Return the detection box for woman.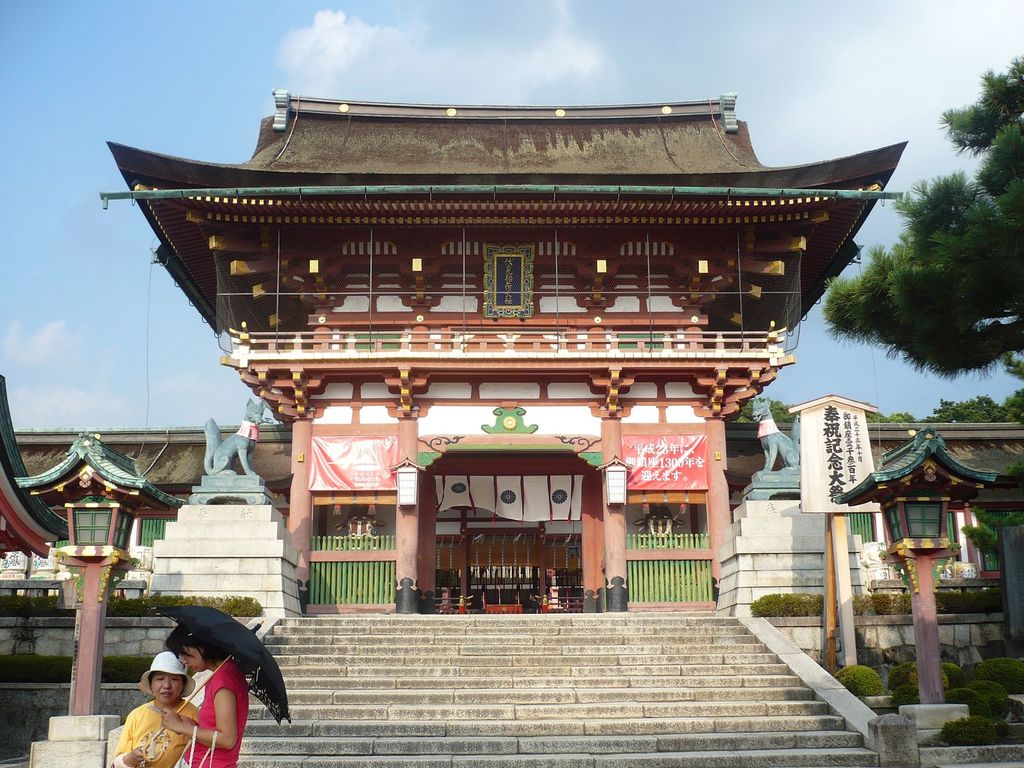
<region>159, 621, 248, 767</region>.
